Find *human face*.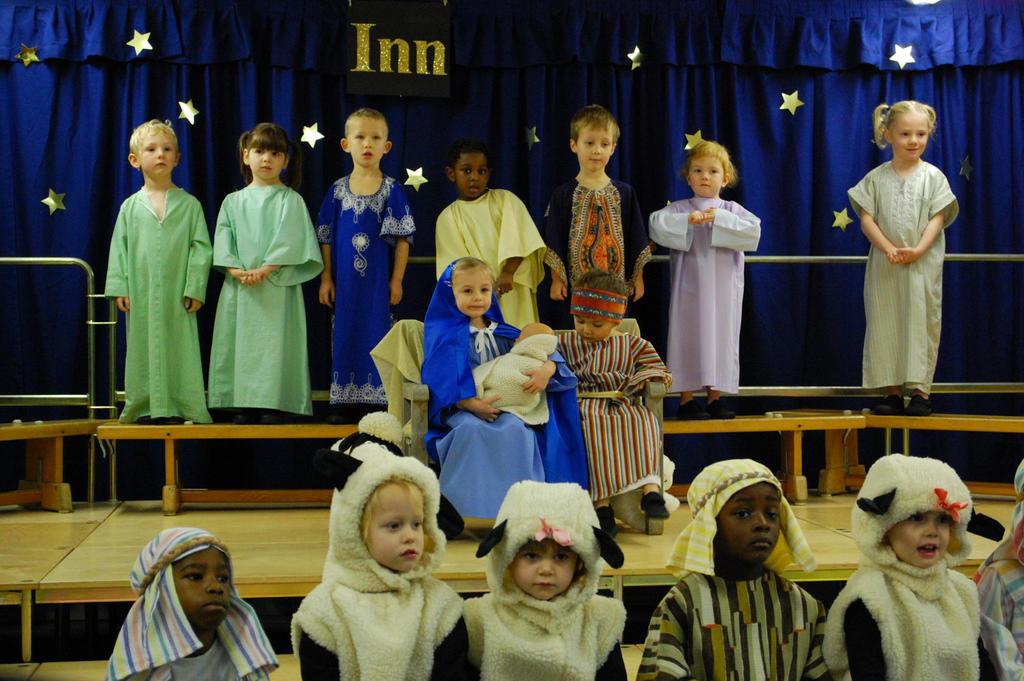
(138,127,178,178).
